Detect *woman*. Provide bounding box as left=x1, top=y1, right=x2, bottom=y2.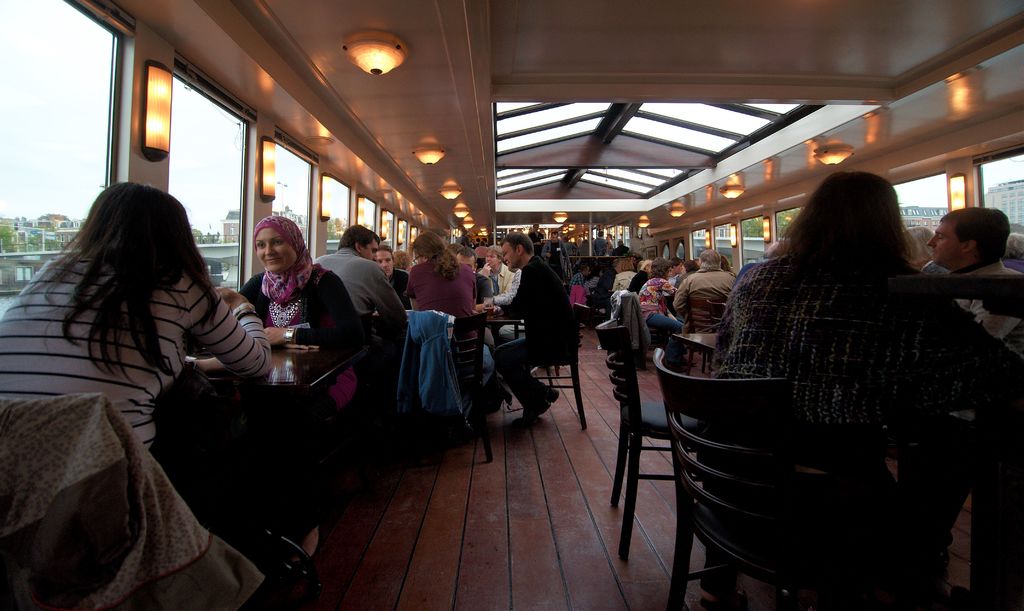
left=237, top=212, right=366, bottom=575.
